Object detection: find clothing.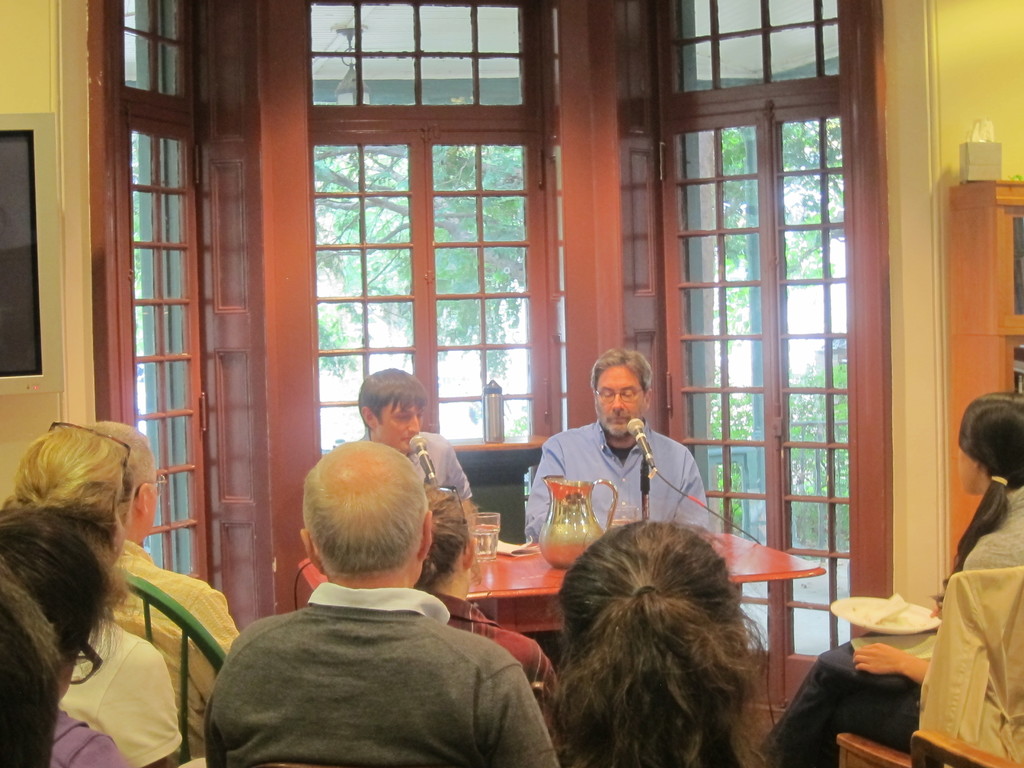
[200, 580, 557, 767].
